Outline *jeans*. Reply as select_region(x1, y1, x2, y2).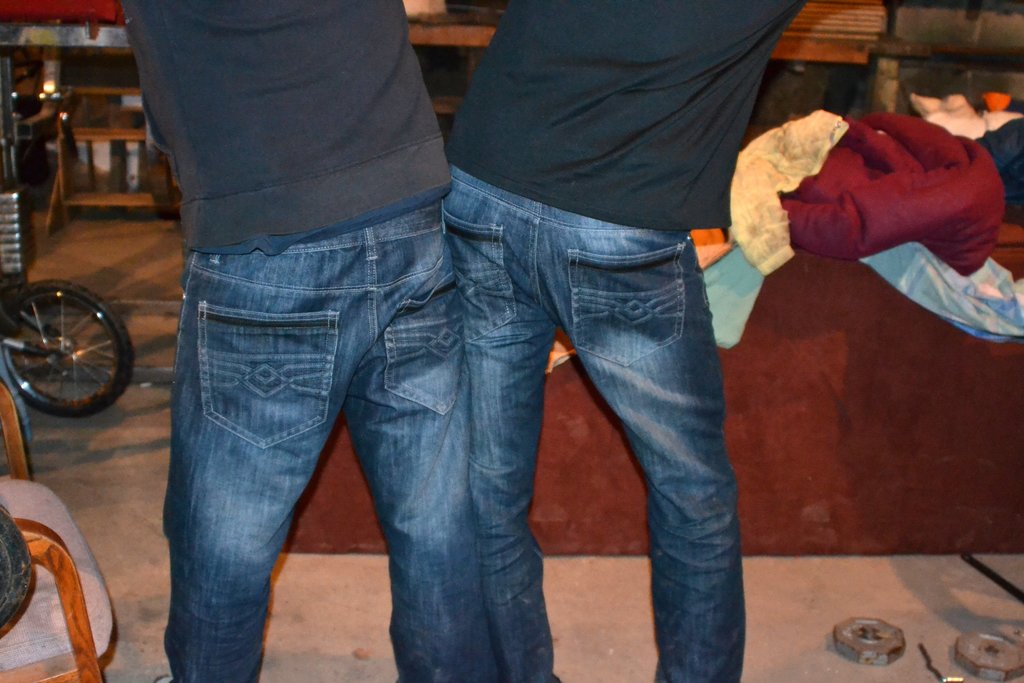
select_region(161, 201, 503, 681).
